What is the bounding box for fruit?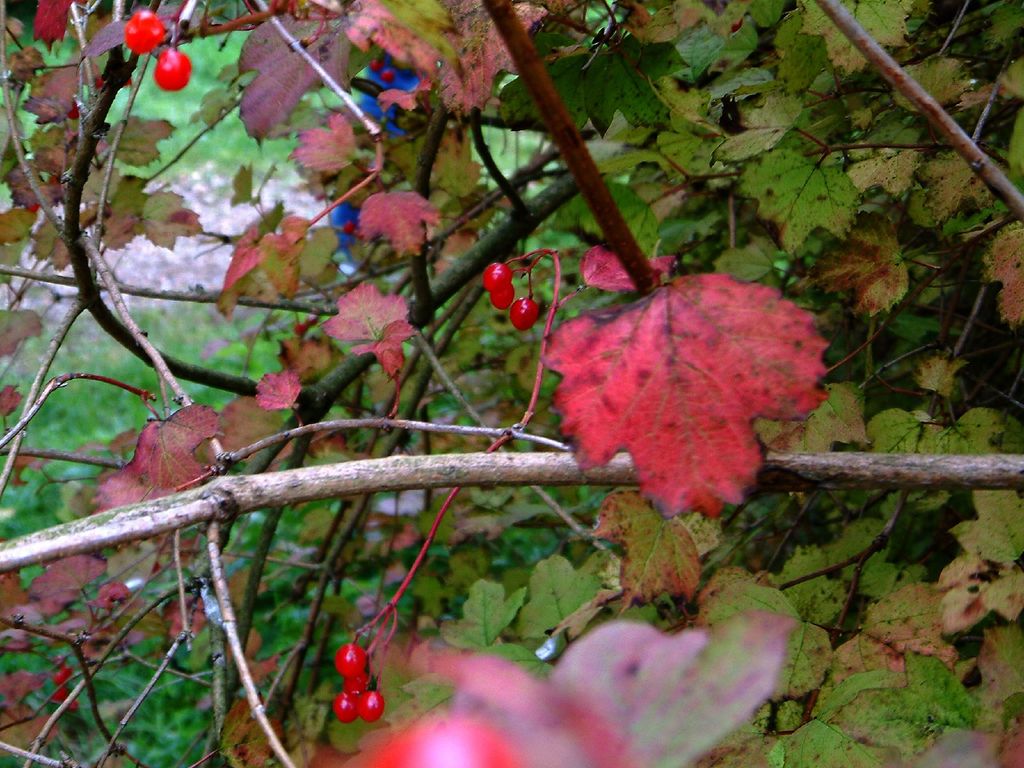
box(333, 642, 368, 676).
